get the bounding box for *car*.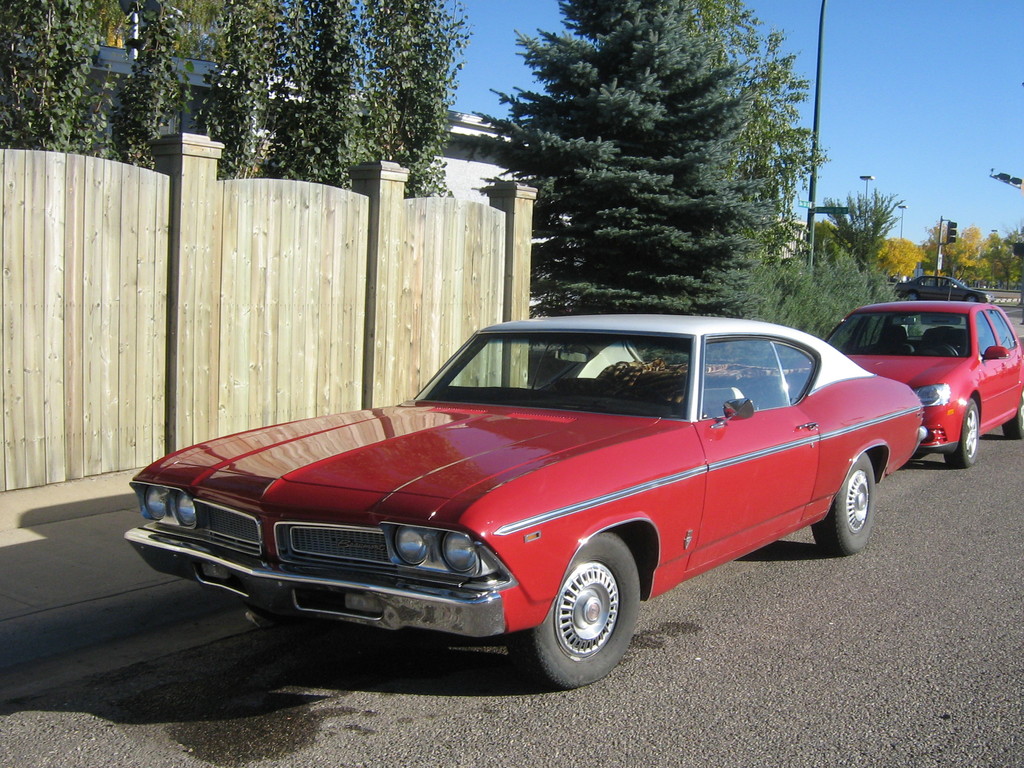
select_region(826, 298, 1023, 465).
